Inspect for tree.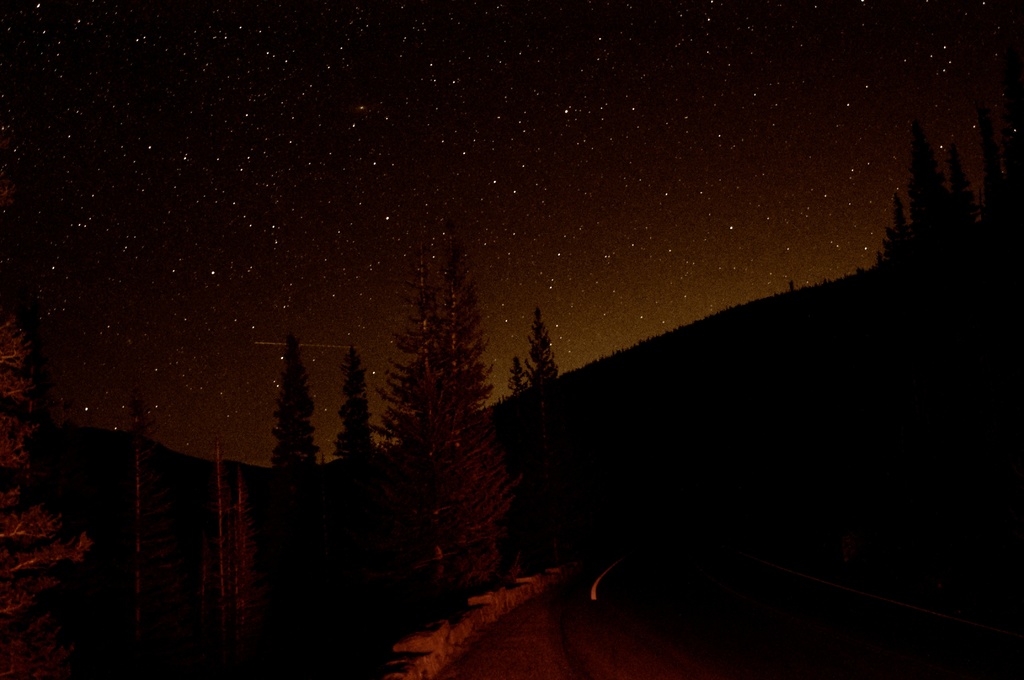
Inspection: (511, 352, 527, 462).
